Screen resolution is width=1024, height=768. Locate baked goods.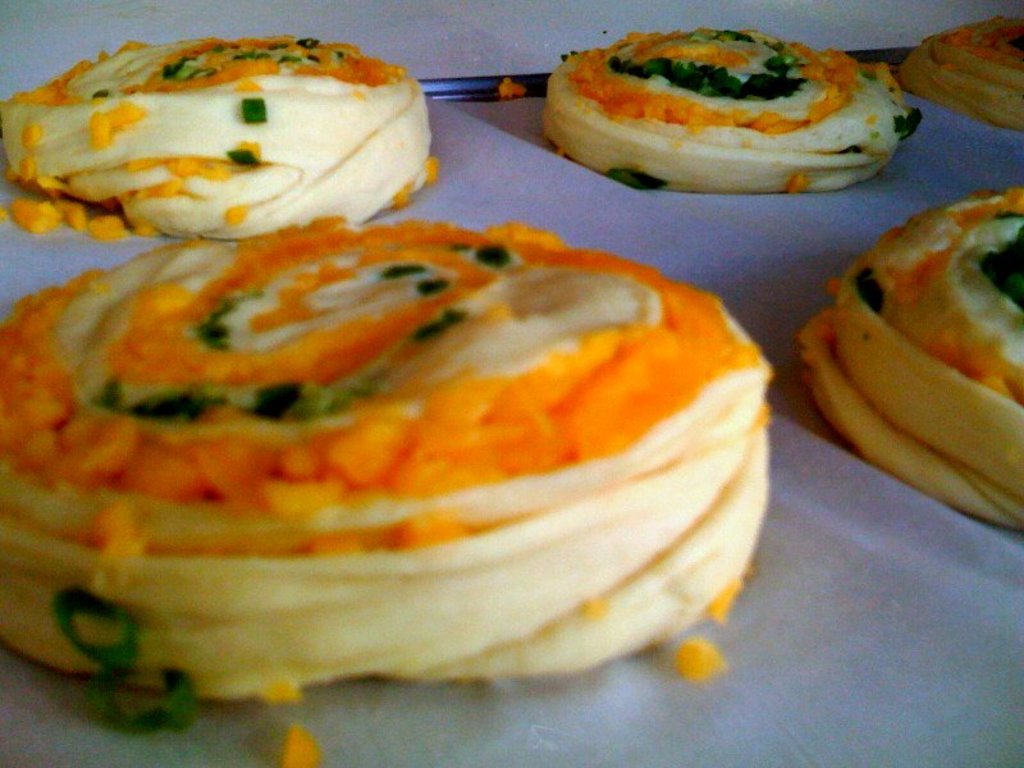
[896,12,1023,132].
